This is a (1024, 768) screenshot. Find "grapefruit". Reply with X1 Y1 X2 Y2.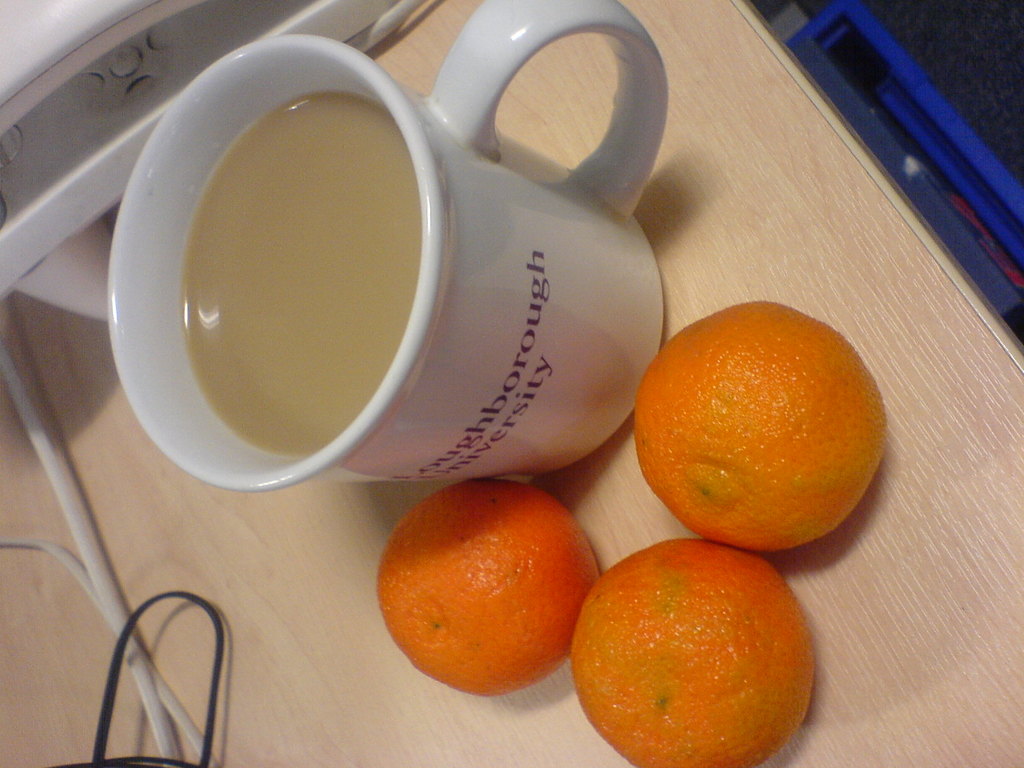
572 538 813 766.
